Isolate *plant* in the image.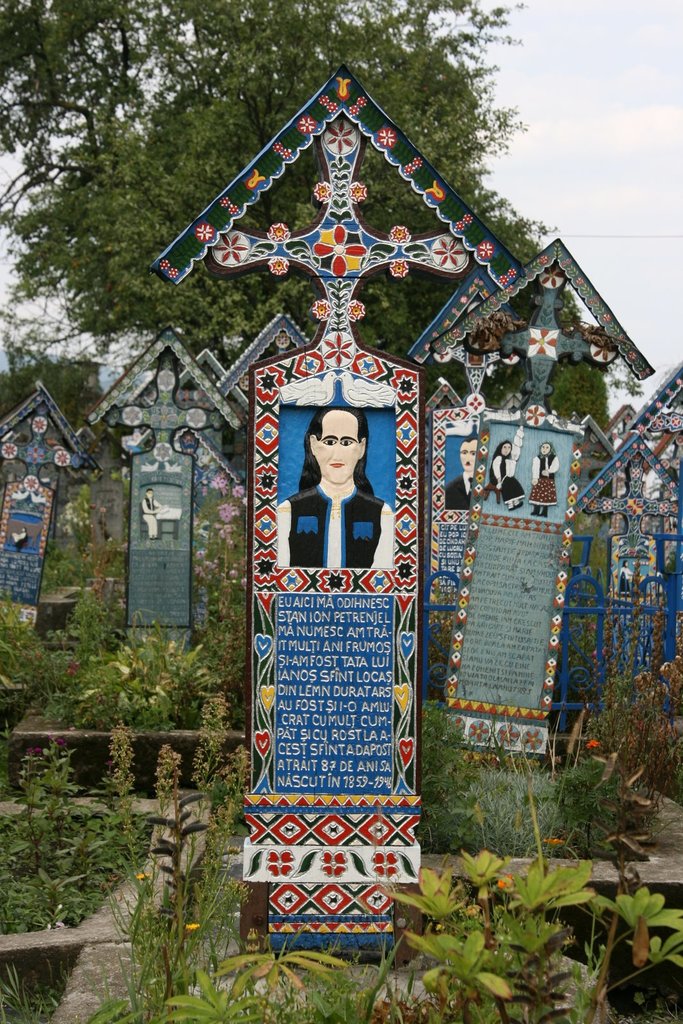
Isolated region: {"left": 595, "top": 870, "right": 682, "bottom": 1011}.
